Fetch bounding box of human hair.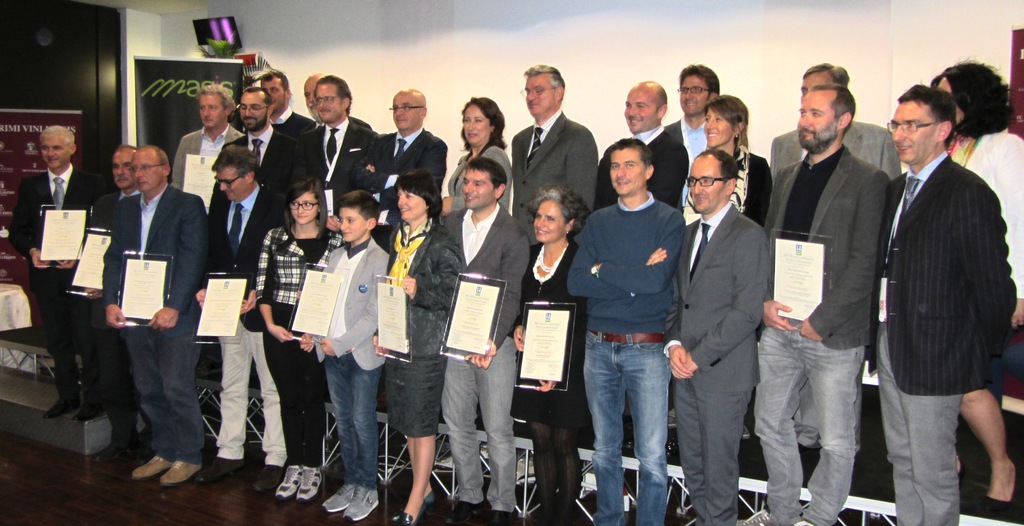
Bbox: left=465, top=159, right=507, bottom=198.
